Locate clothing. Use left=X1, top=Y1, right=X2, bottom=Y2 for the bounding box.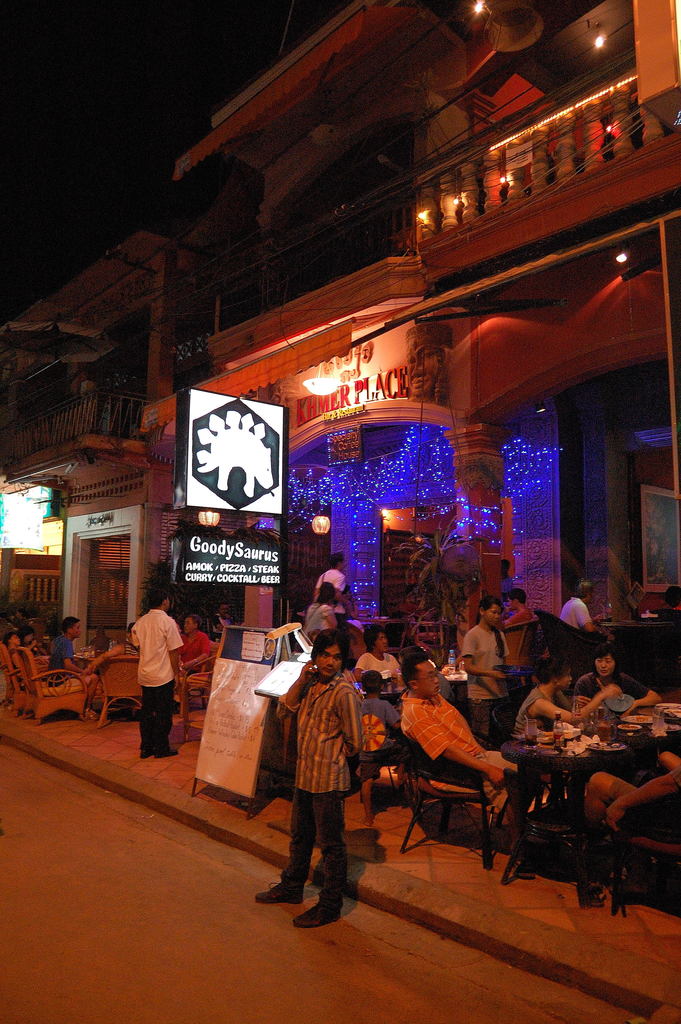
left=477, top=692, right=509, bottom=741.
